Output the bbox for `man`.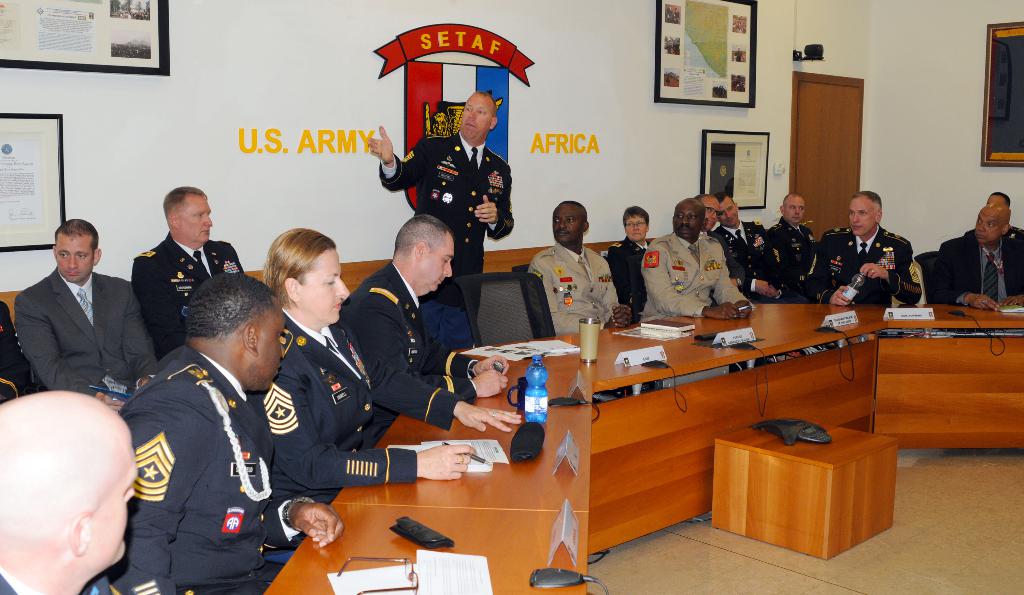
(532, 202, 634, 328).
